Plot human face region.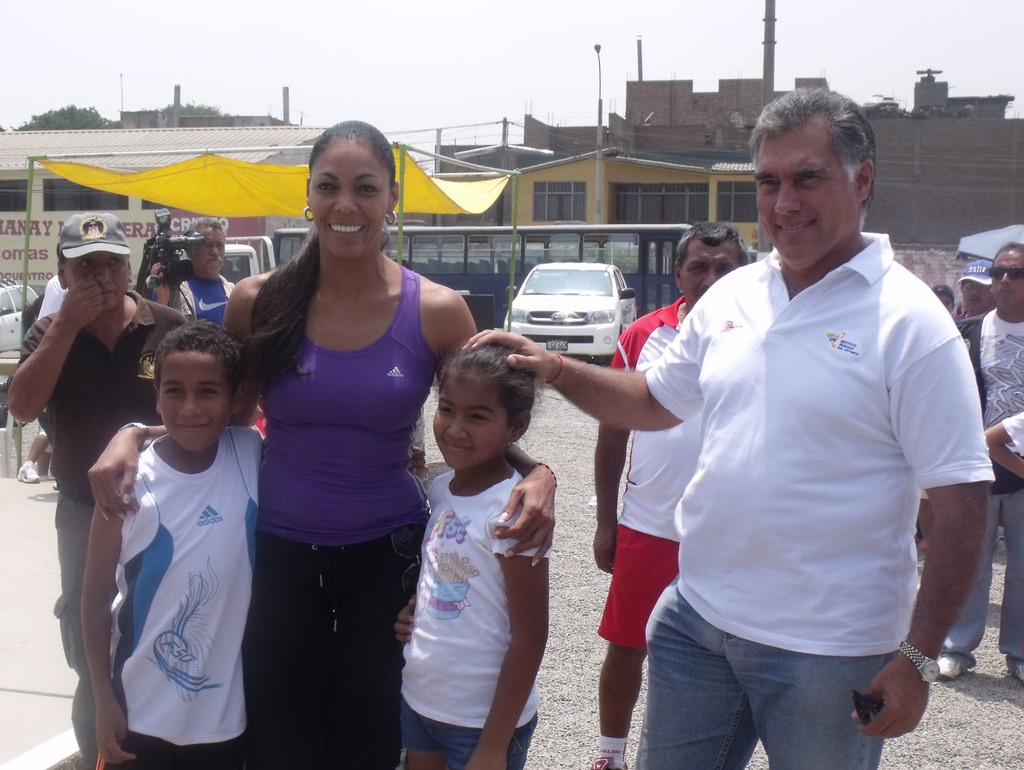
Plotted at crop(64, 252, 129, 302).
